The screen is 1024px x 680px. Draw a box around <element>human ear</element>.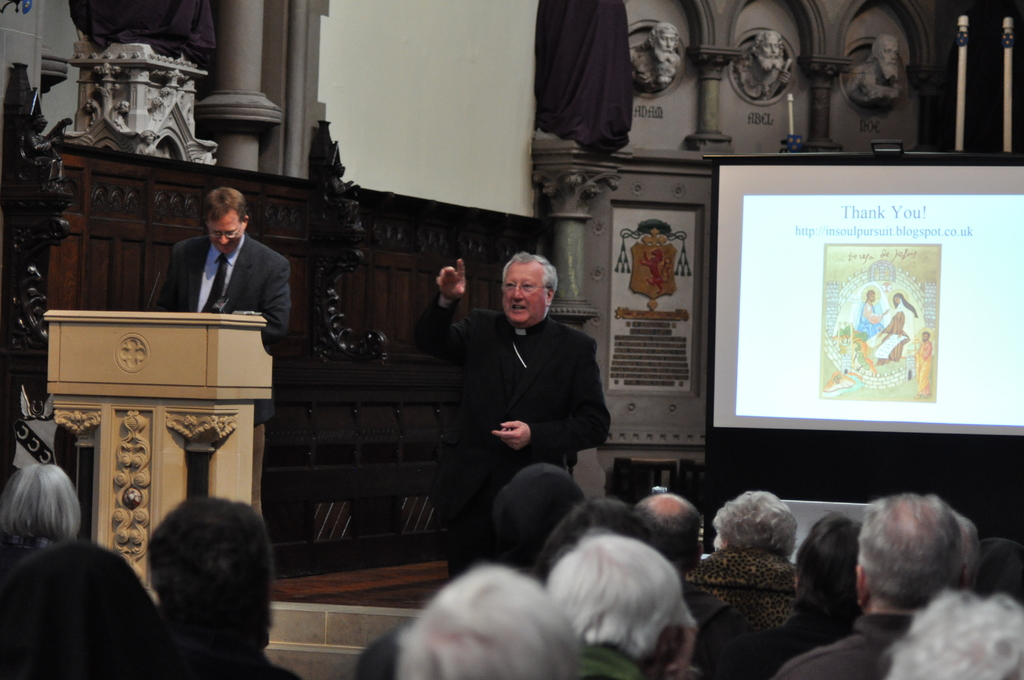
region(243, 215, 248, 231).
